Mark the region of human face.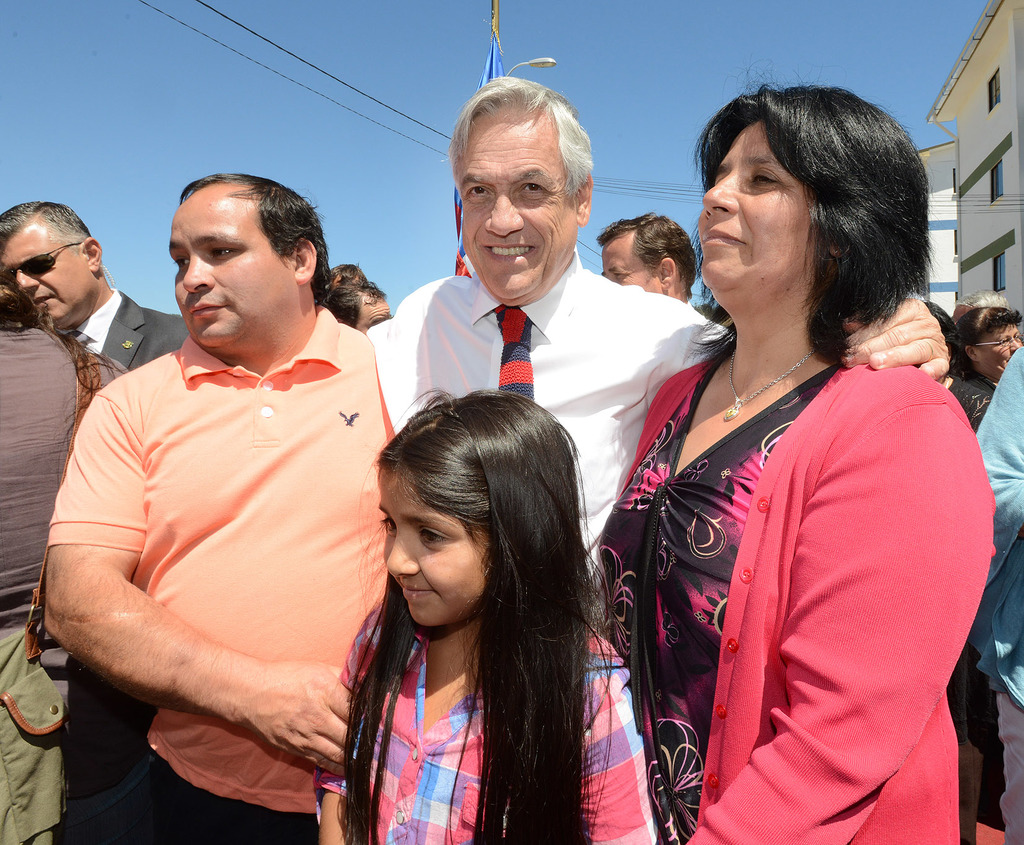
Region: [697, 120, 812, 292].
